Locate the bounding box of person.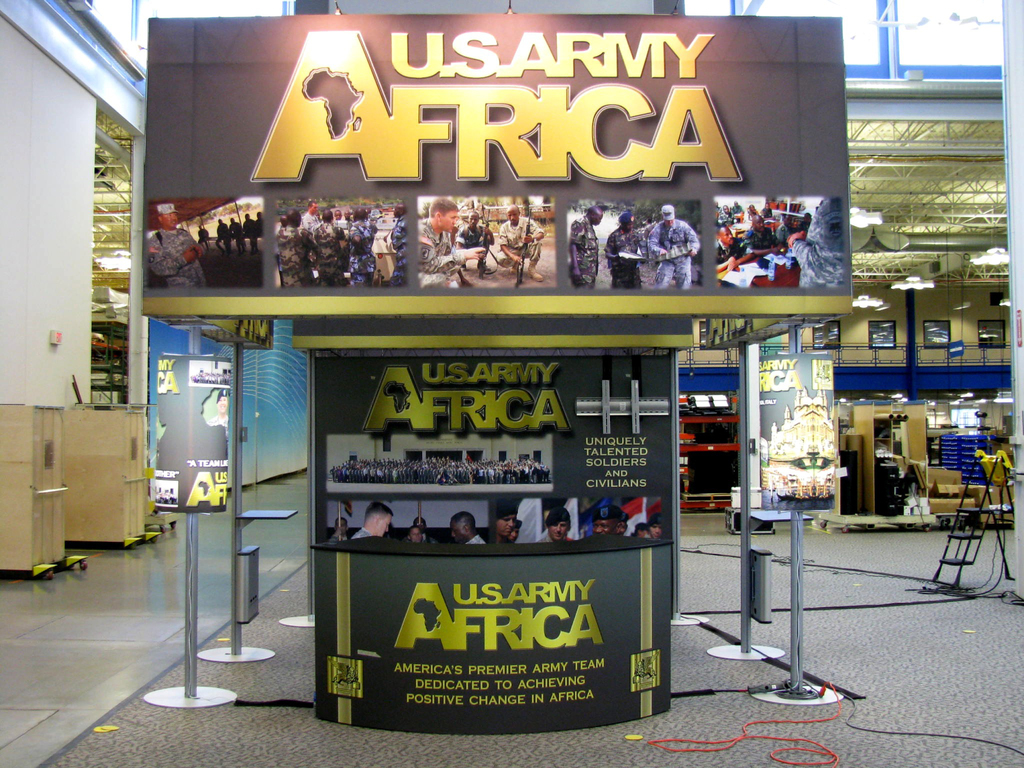
Bounding box: BBox(605, 210, 646, 285).
